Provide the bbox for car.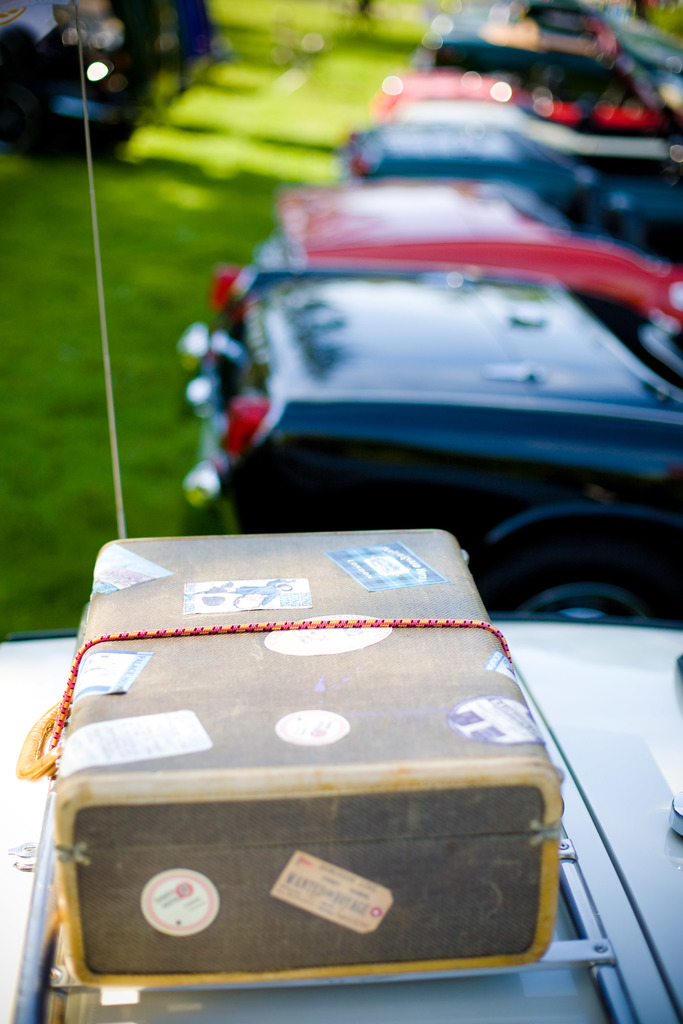
bbox=[164, 268, 682, 627].
